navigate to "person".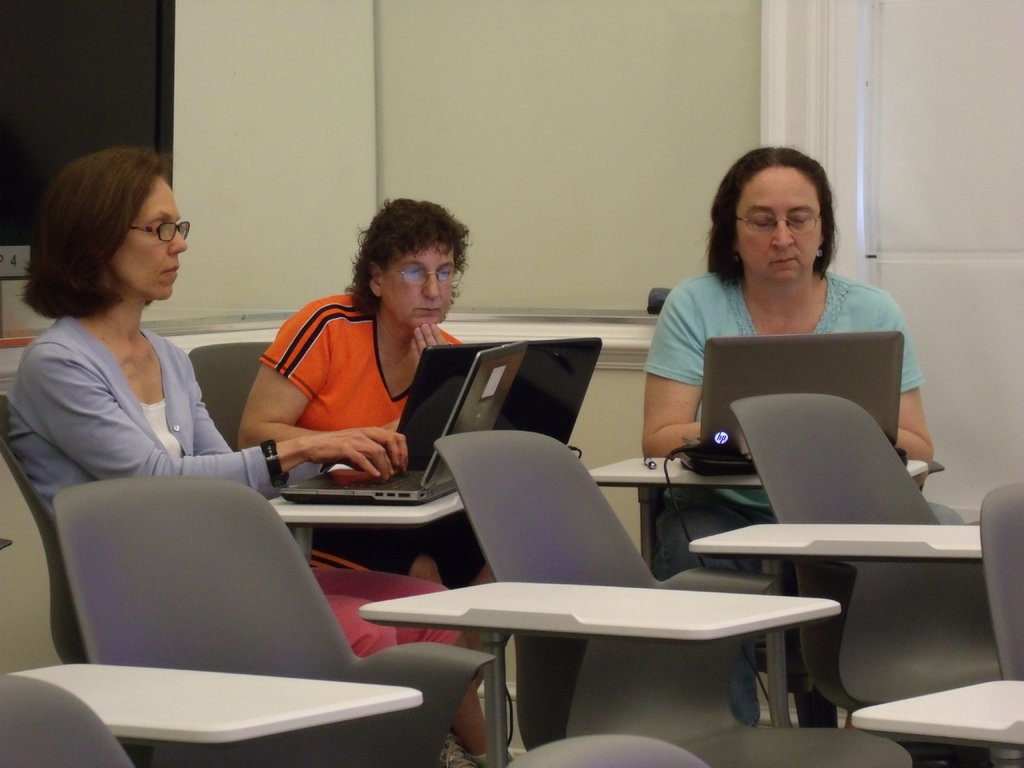
Navigation target: 641,142,940,728.
